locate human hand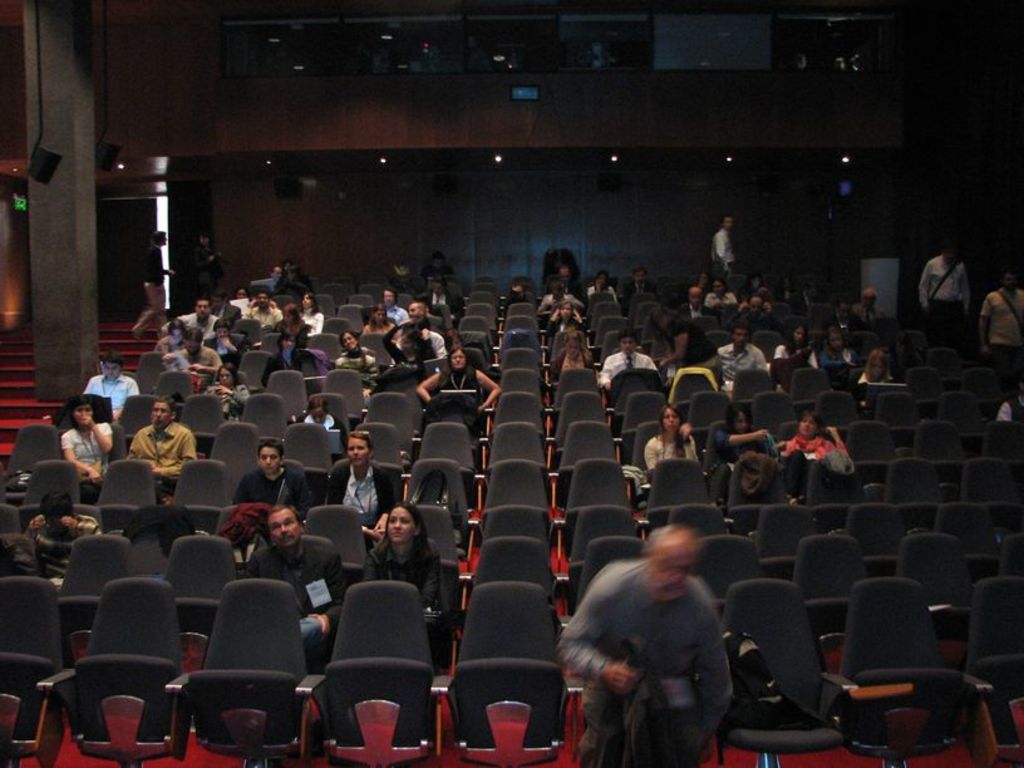
detection(302, 611, 330, 643)
